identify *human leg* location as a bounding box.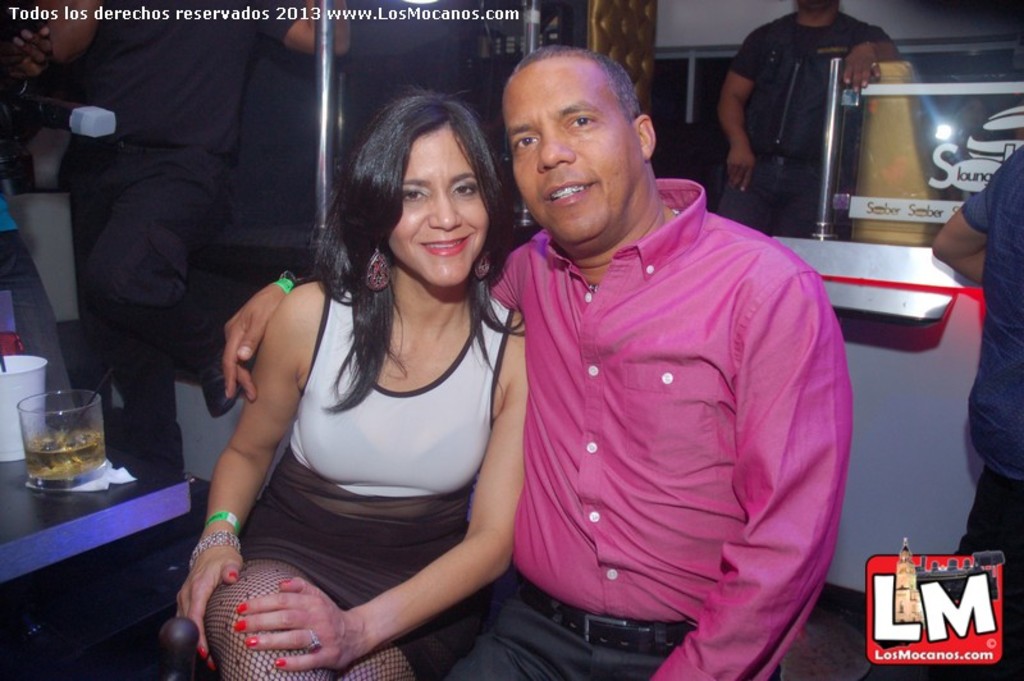
(201,497,332,680).
